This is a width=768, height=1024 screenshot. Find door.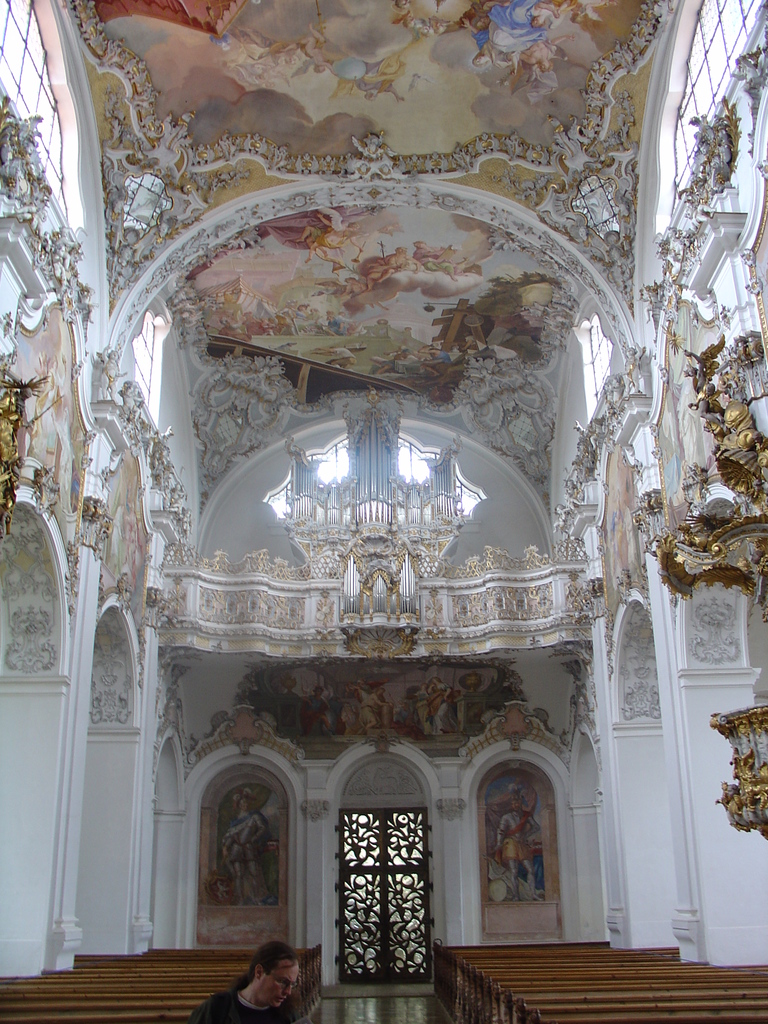
Bounding box: 341 809 434 987.
